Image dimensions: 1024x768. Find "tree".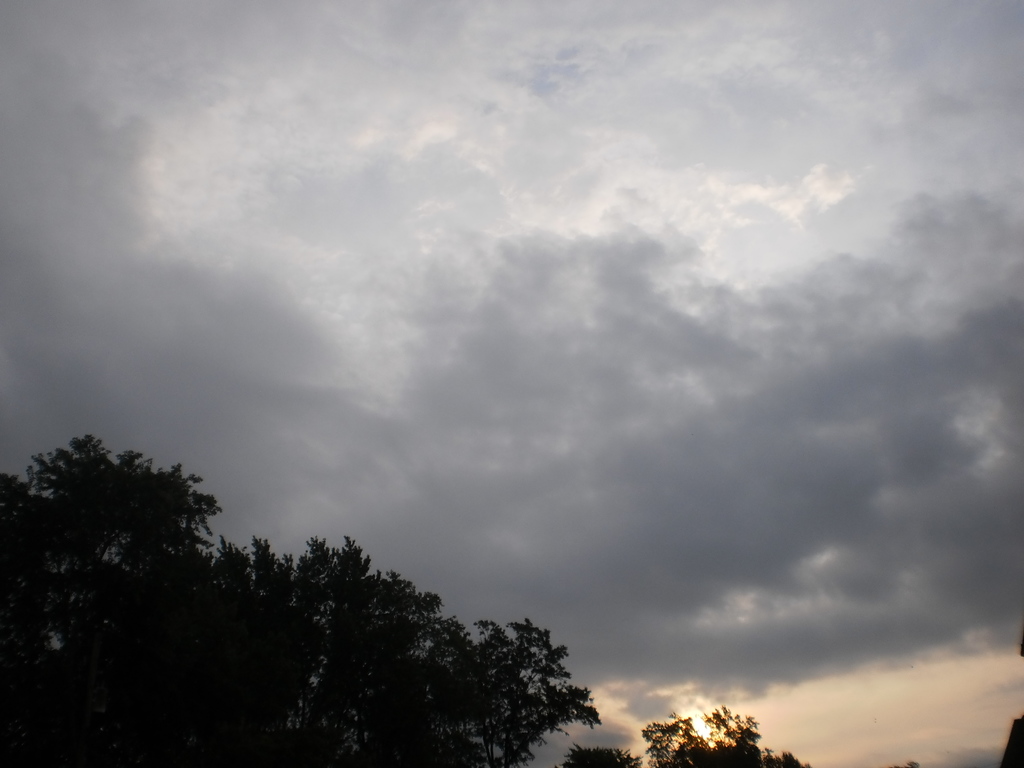
region(563, 700, 808, 767).
